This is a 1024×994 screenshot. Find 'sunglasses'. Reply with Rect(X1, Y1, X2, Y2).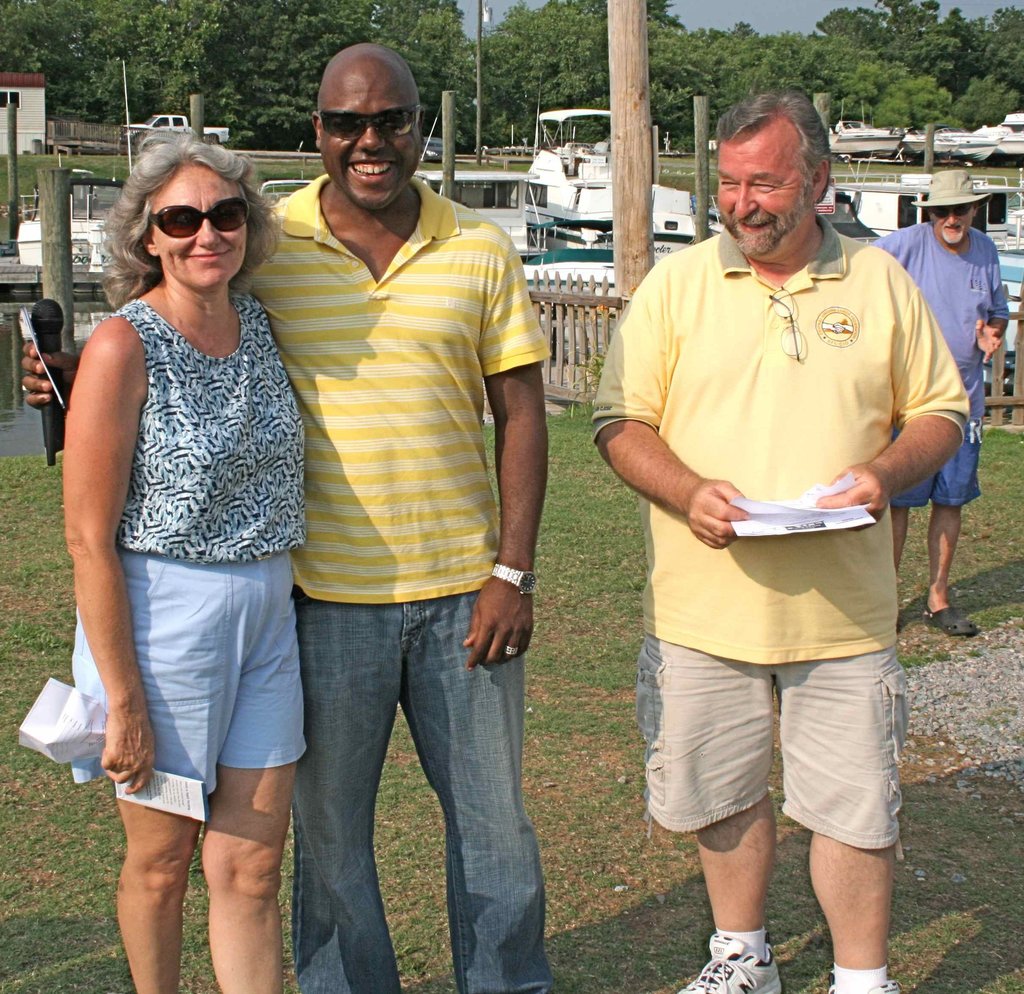
Rect(321, 106, 416, 143).
